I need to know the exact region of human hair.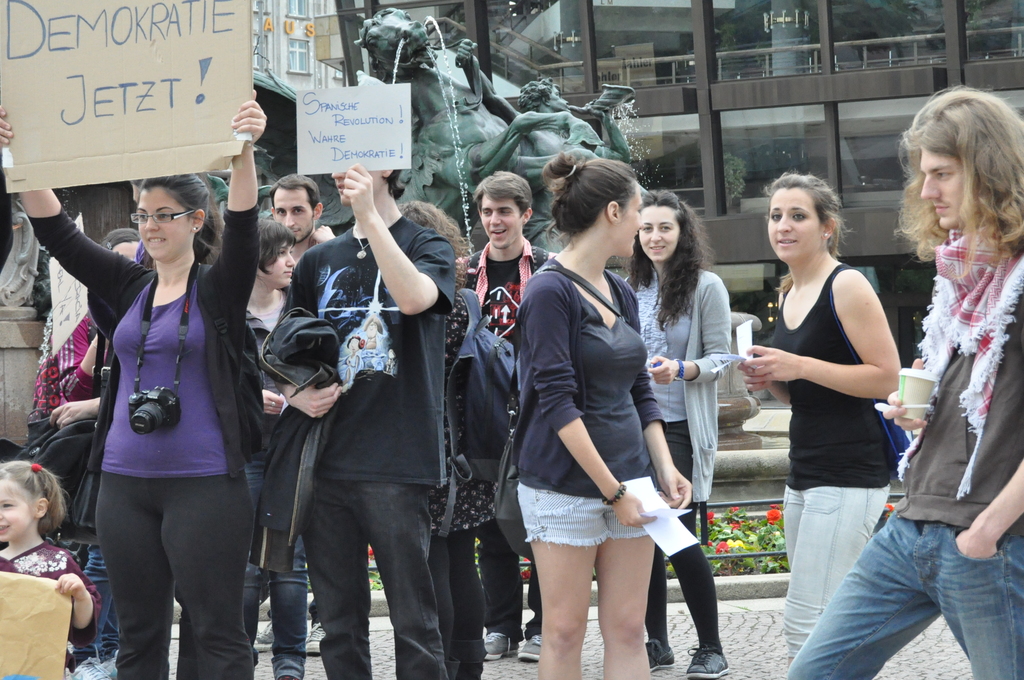
Region: <region>397, 200, 471, 292</region>.
